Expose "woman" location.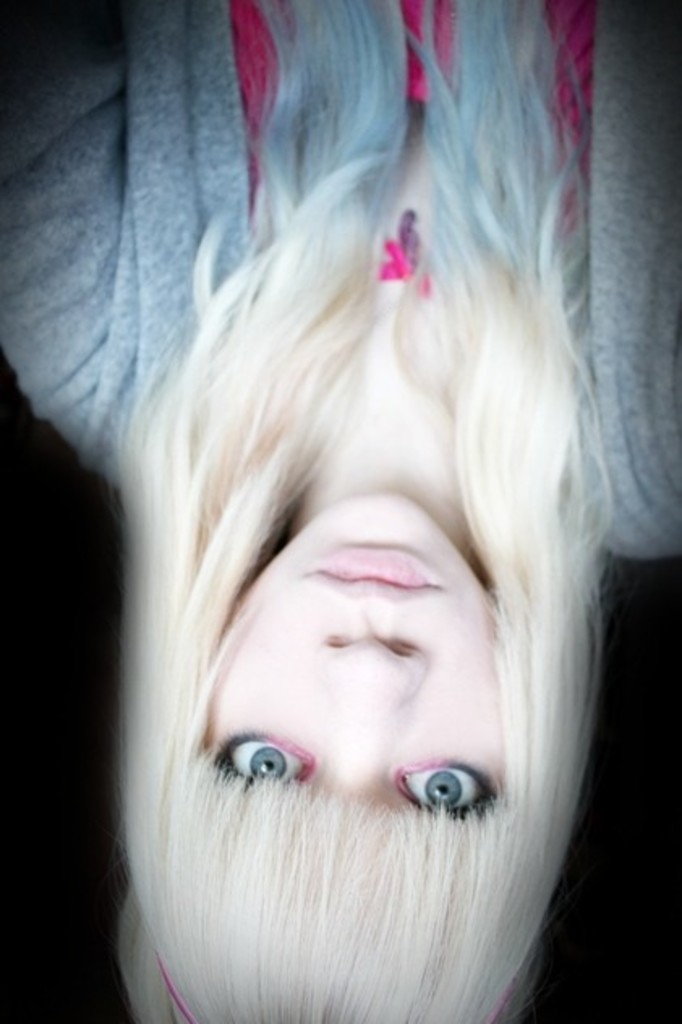
Exposed at [left=16, top=0, right=658, bottom=1023].
